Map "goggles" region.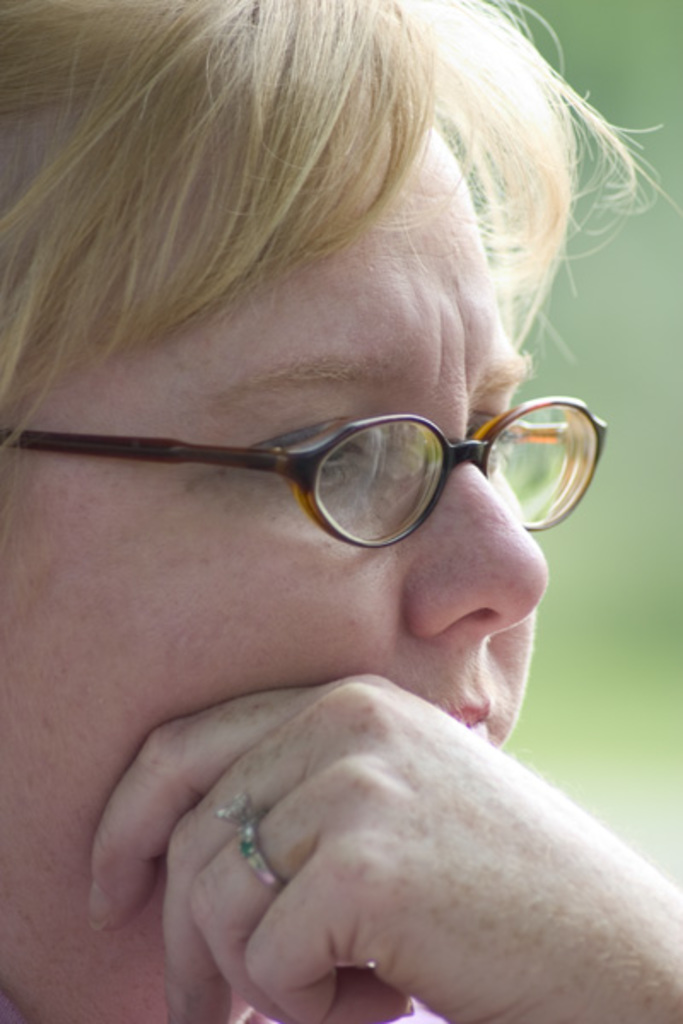
Mapped to x1=29 y1=377 x2=603 y2=563.
